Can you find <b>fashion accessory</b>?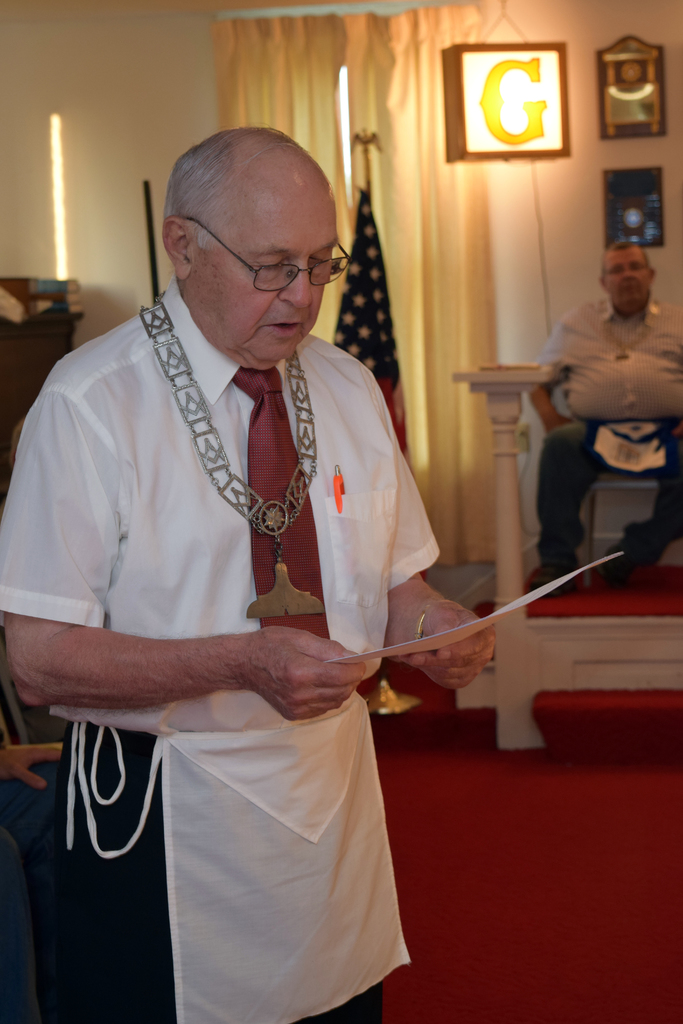
Yes, bounding box: <region>230, 367, 330, 639</region>.
